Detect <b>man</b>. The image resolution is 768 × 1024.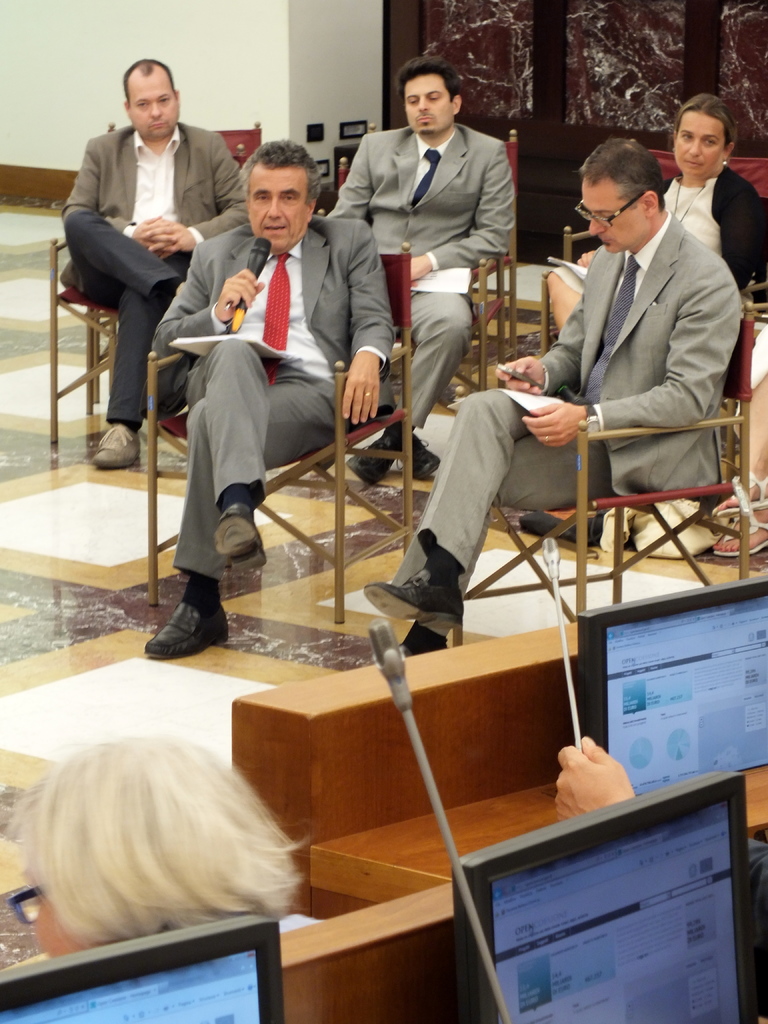
361 141 746 653.
